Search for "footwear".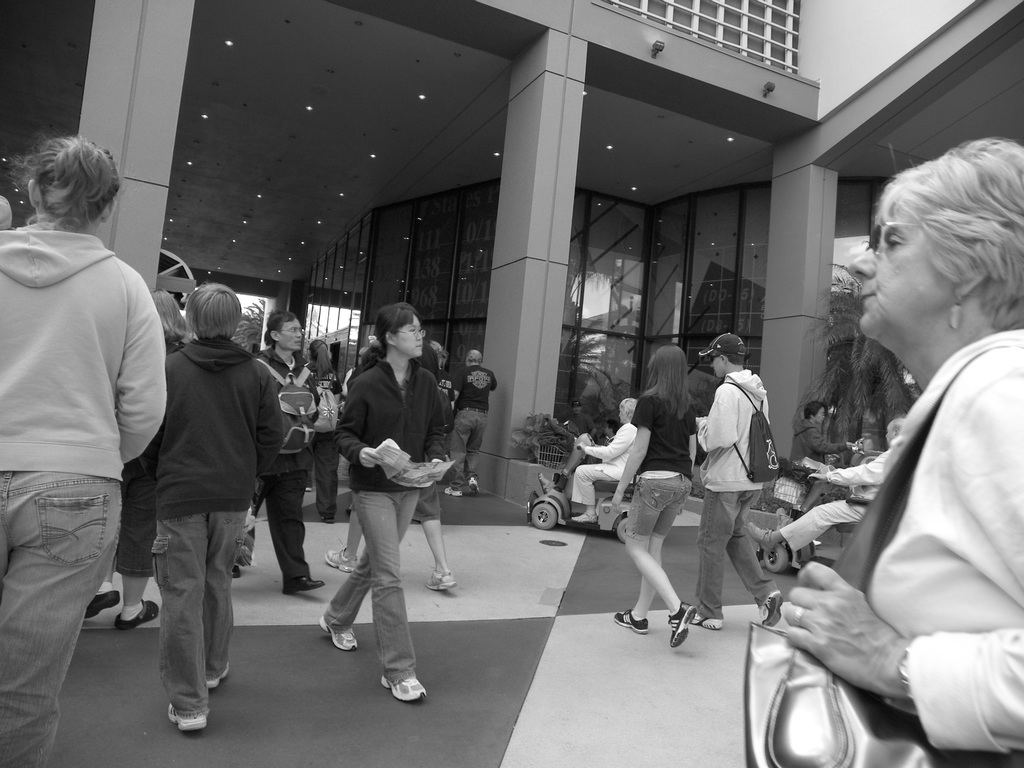
Found at (108,594,167,630).
